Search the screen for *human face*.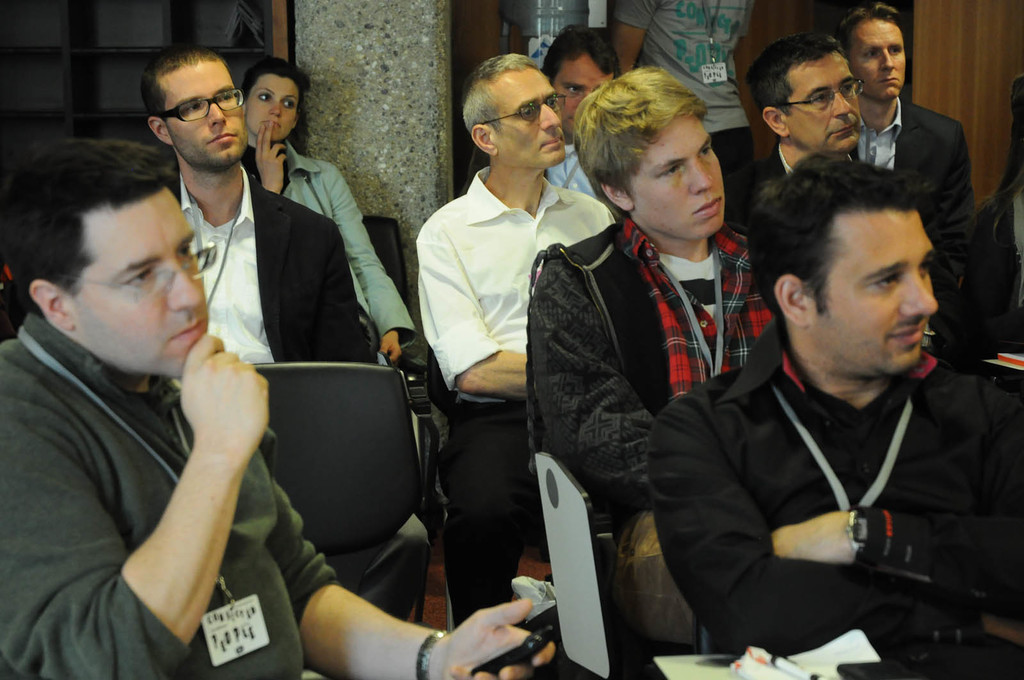
Found at (251, 83, 298, 132).
